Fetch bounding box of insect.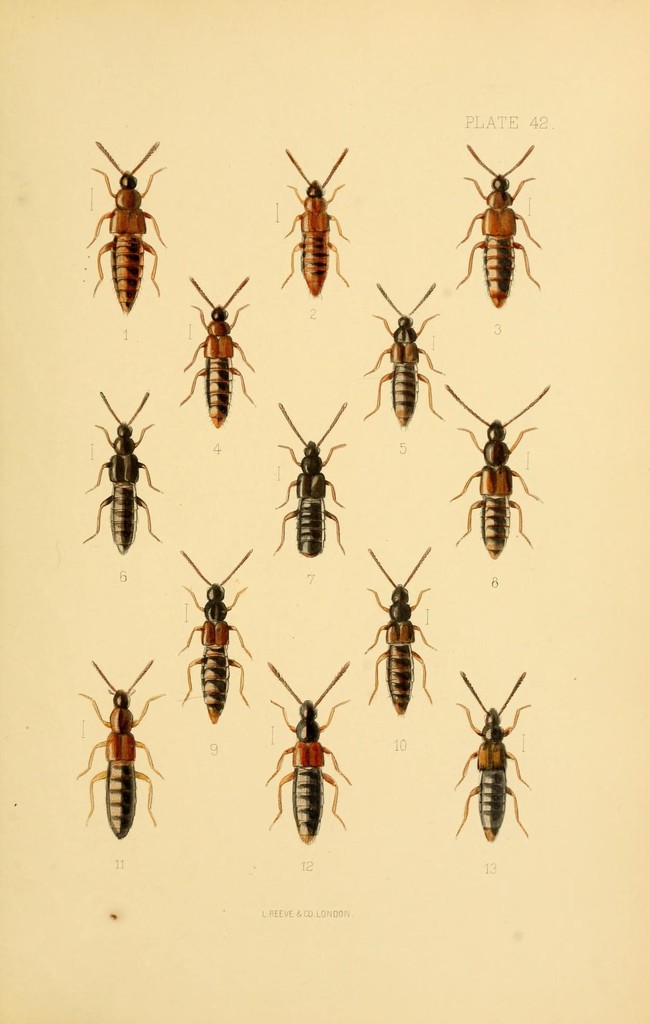
Bbox: locate(86, 392, 163, 558).
